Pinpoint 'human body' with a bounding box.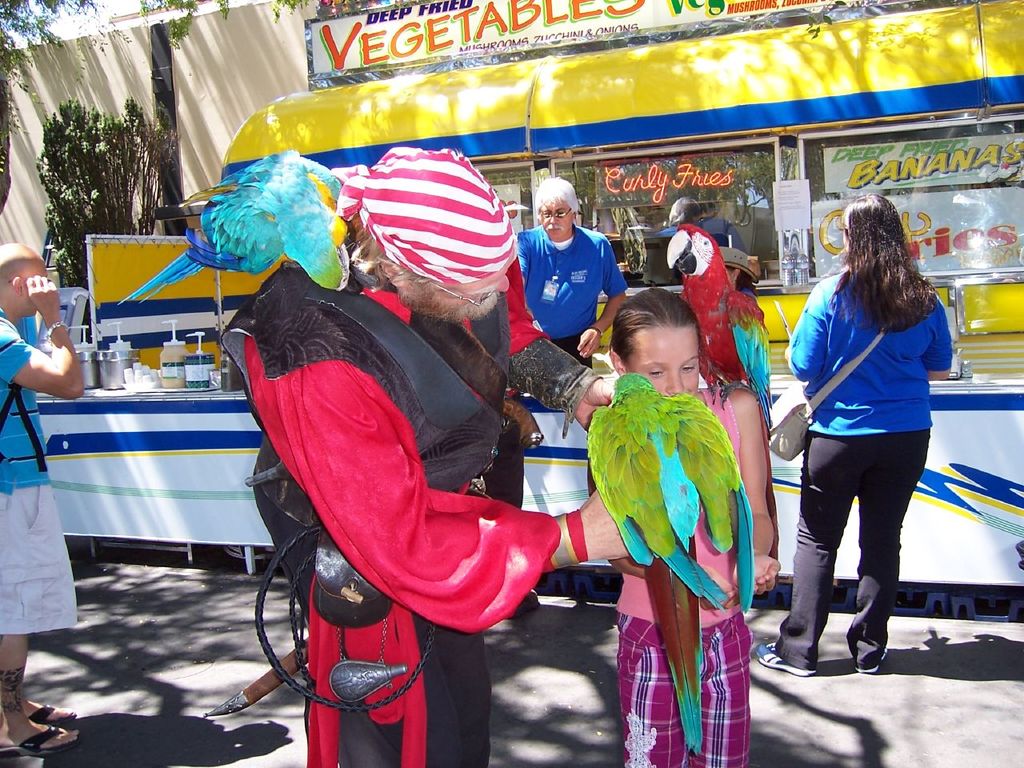
locate(0, 274, 102, 758).
